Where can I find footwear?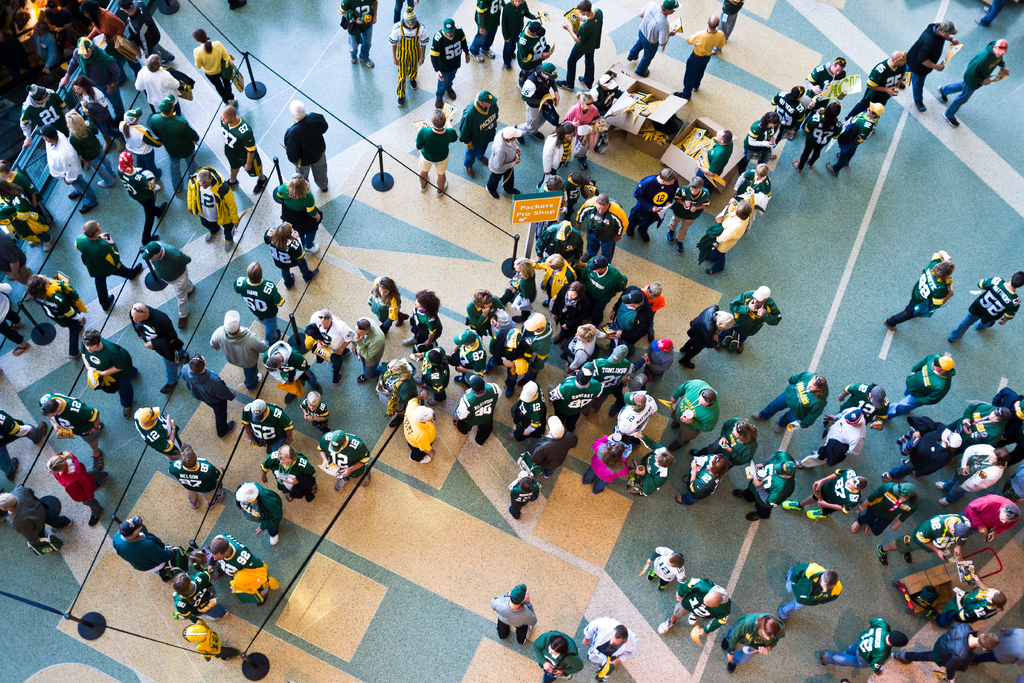
You can find it at bbox(35, 420, 45, 443).
